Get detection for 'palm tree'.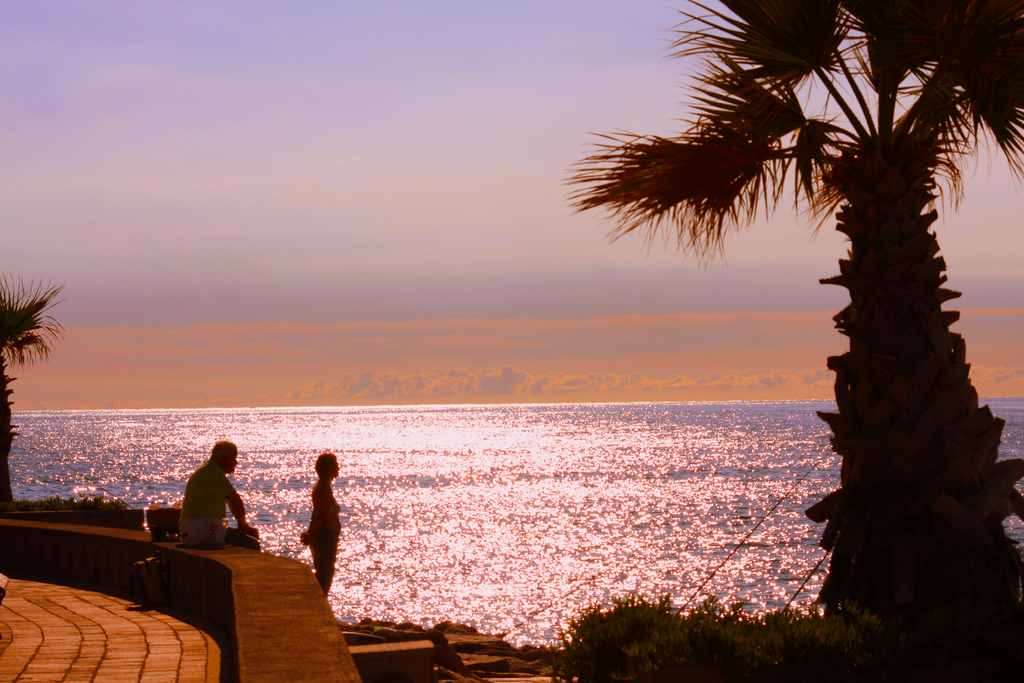
Detection: [563,0,1023,677].
